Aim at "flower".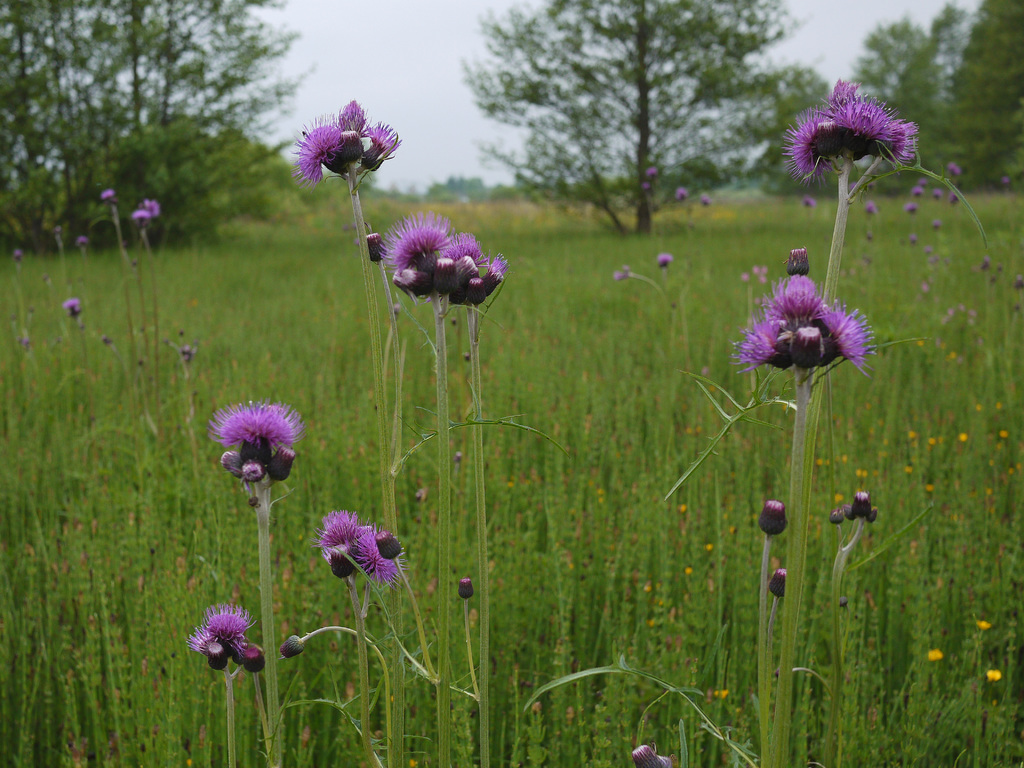
Aimed at 124/202/157/227.
